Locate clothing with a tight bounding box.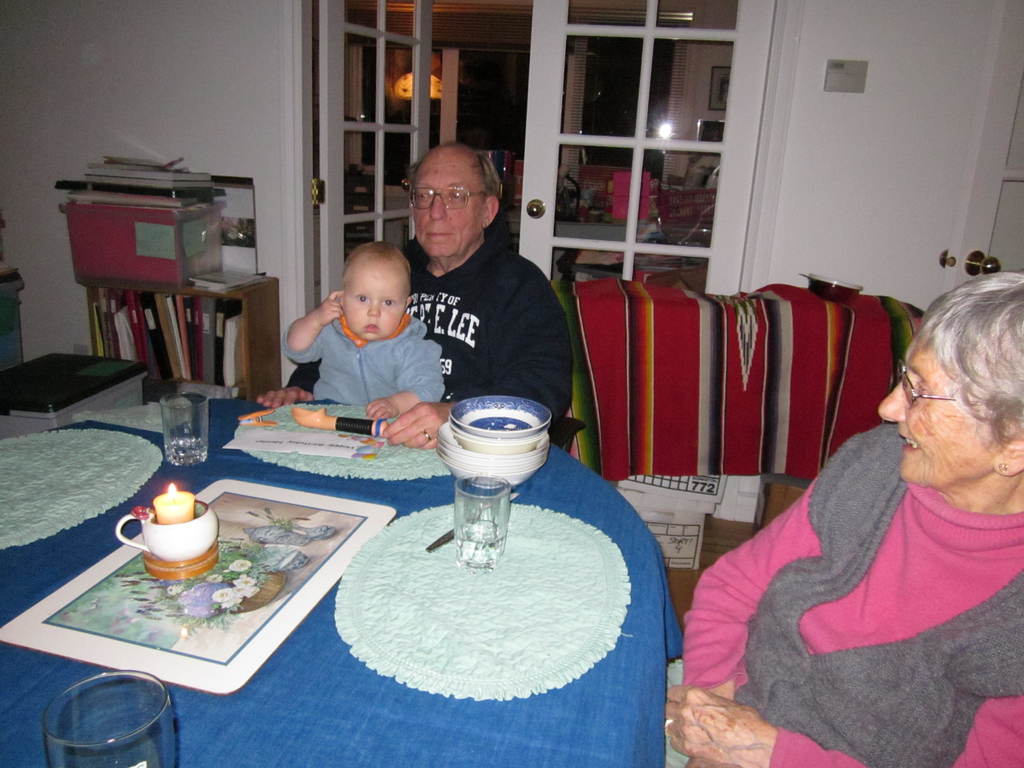
[277, 230, 577, 433].
